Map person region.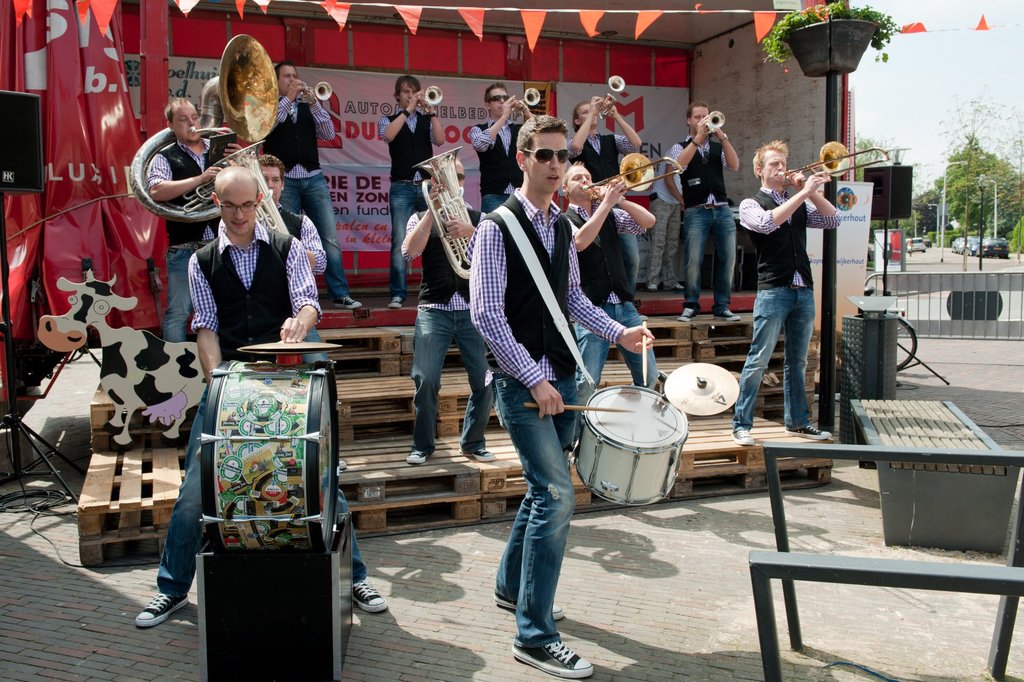
Mapped to l=218, t=146, r=330, b=378.
